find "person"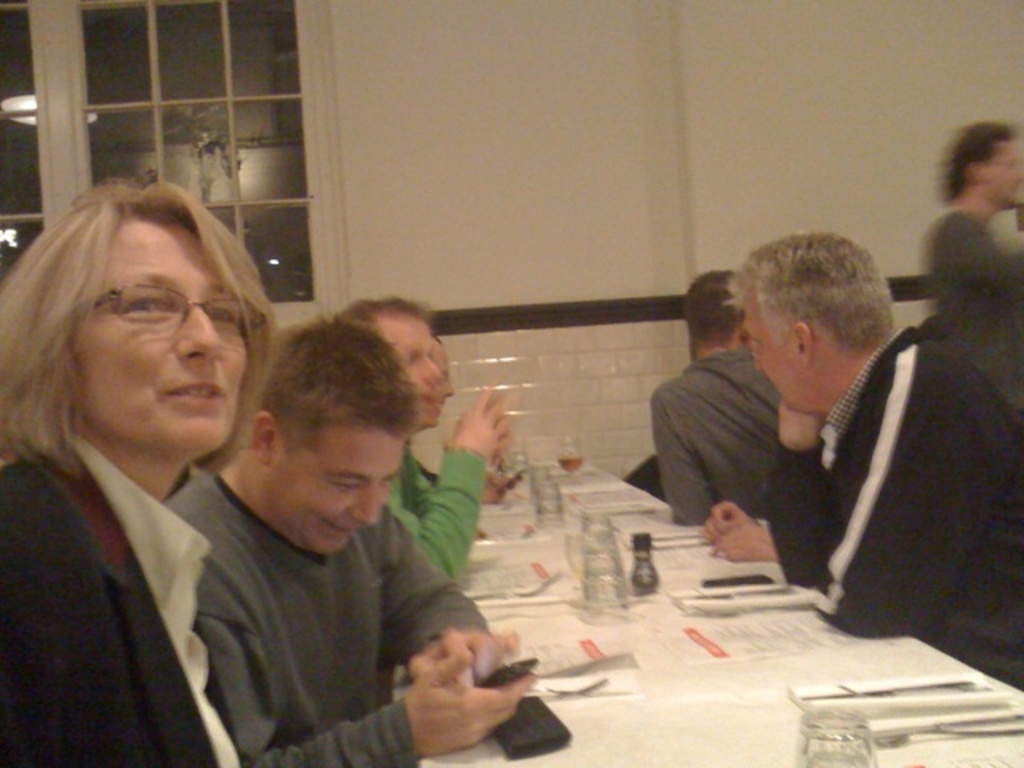
BBox(646, 267, 787, 520)
